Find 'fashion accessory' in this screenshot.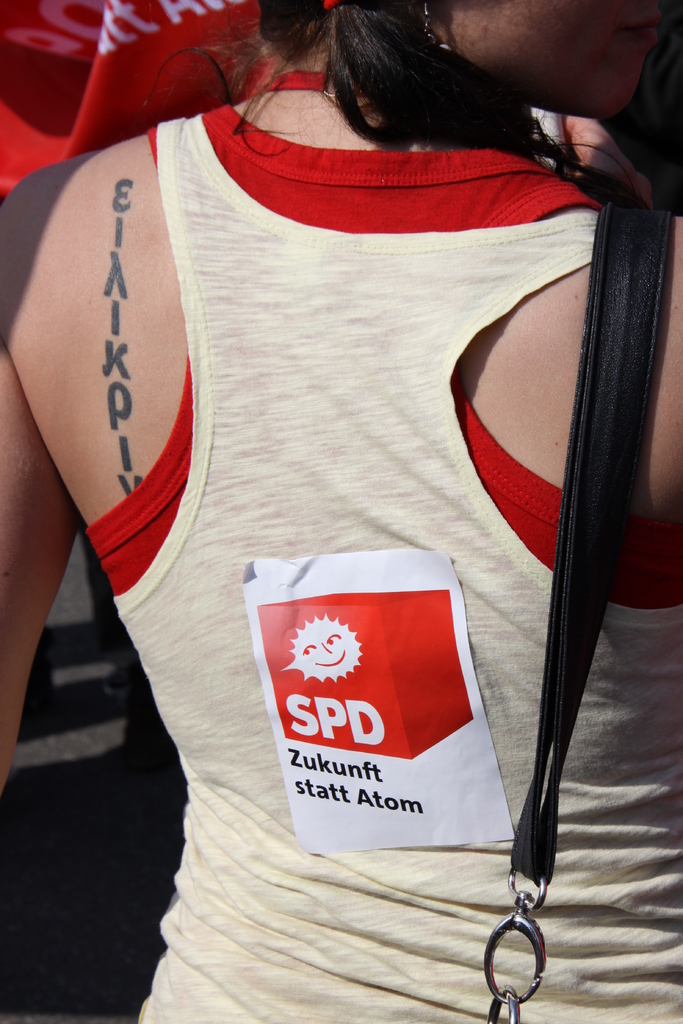
The bounding box for 'fashion accessory' is Rect(417, 8, 447, 54).
